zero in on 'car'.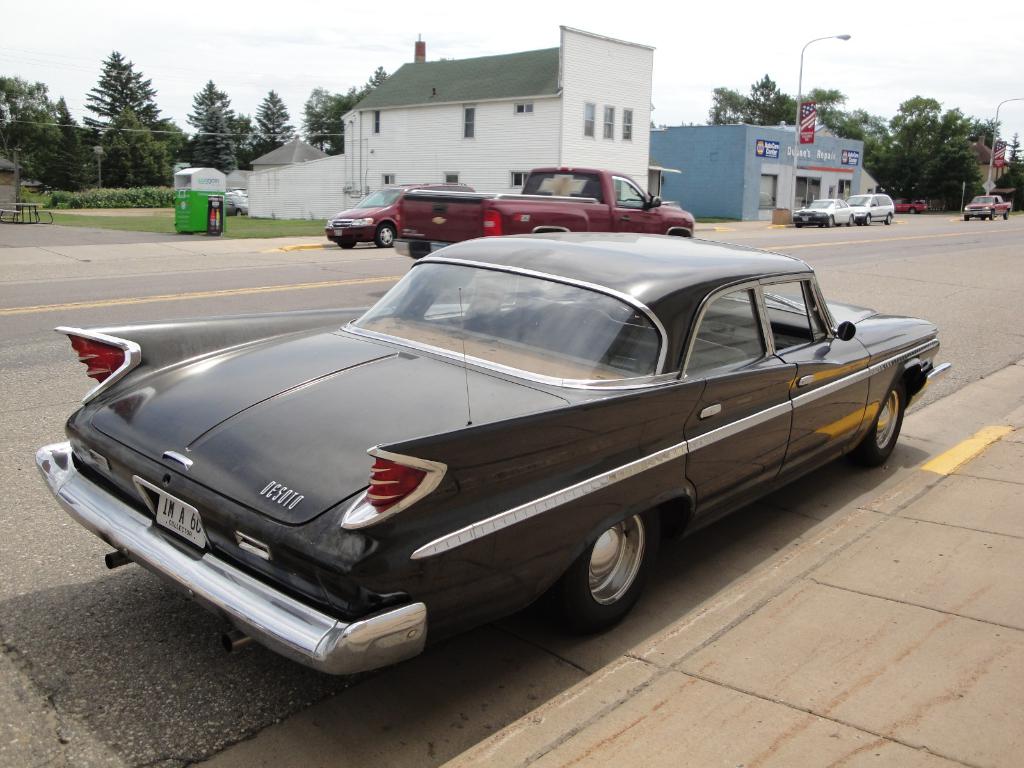
Zeroed in: crop(35, 230, 952, 676).
